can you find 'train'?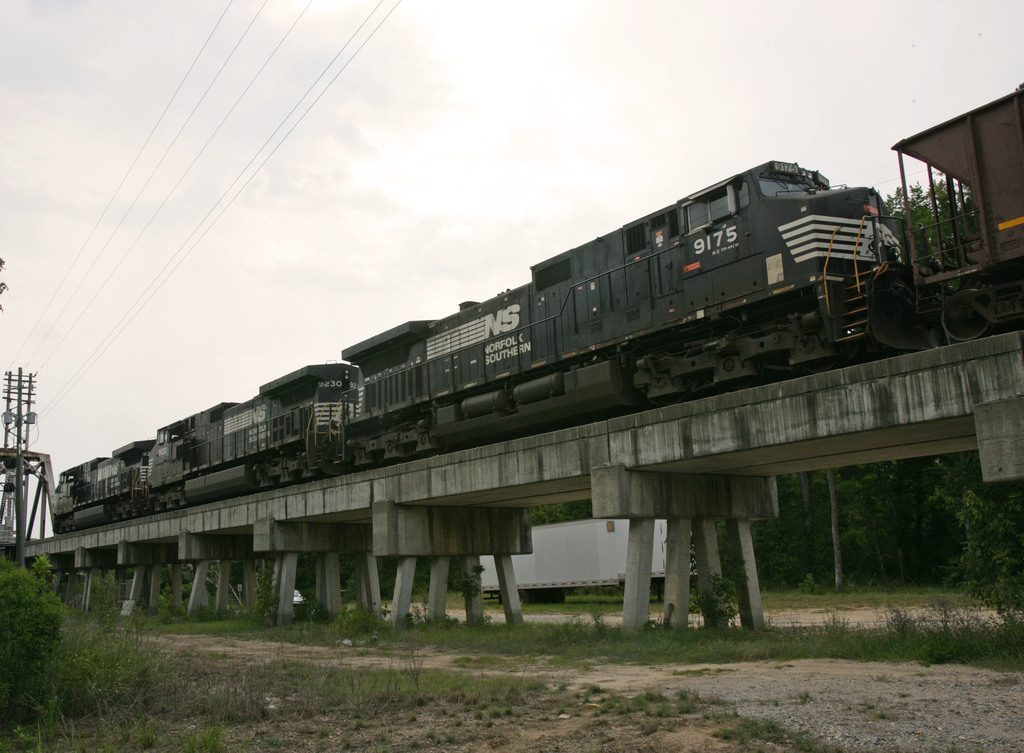
Yes, bounding box: left=45, top=75, right=1023, bottom=532.
